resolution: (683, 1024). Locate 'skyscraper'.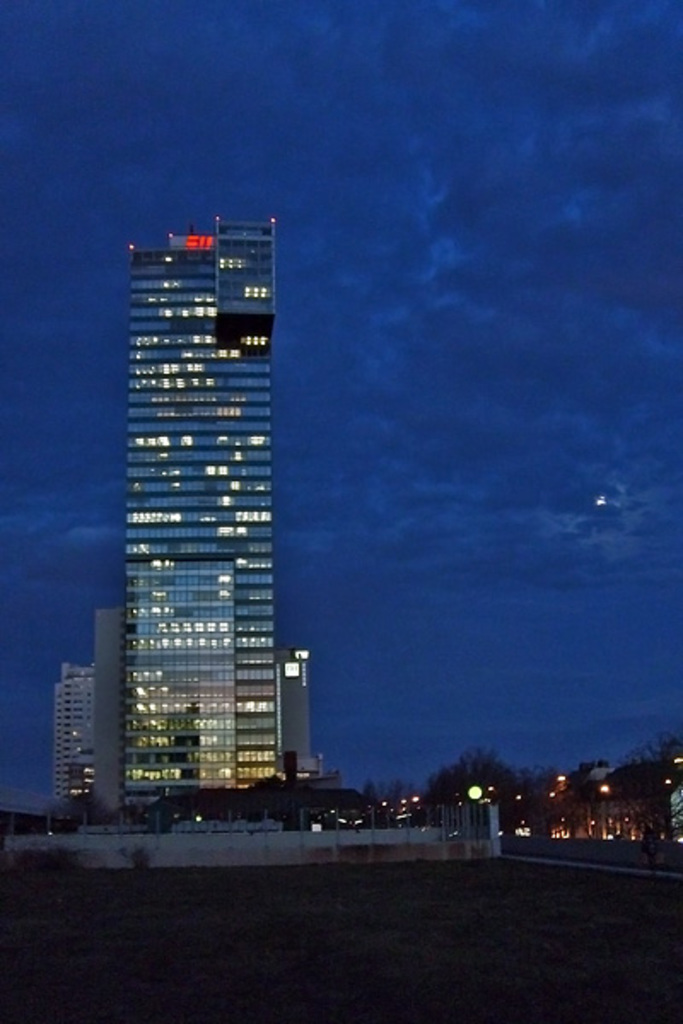
<bbox>85, 150, 307, 867</bbox>.
